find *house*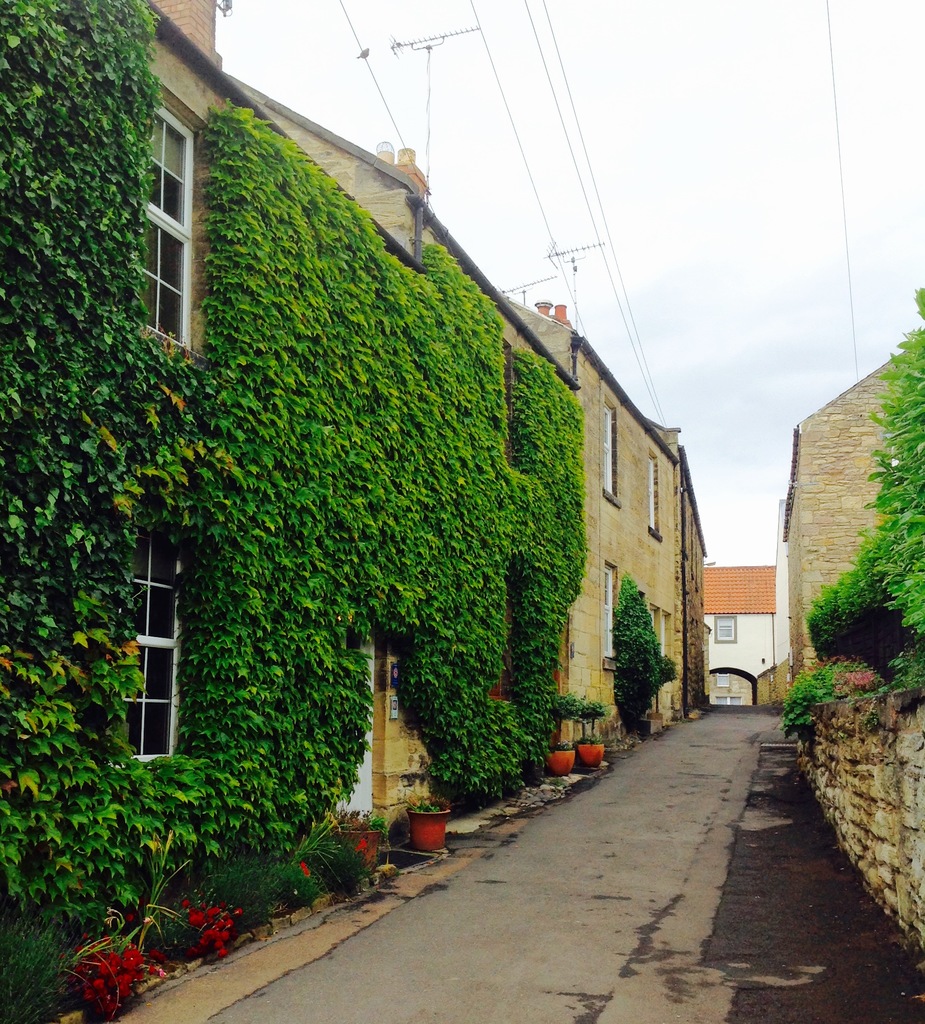
(left=786, top=293, right=924, bottom=722)
